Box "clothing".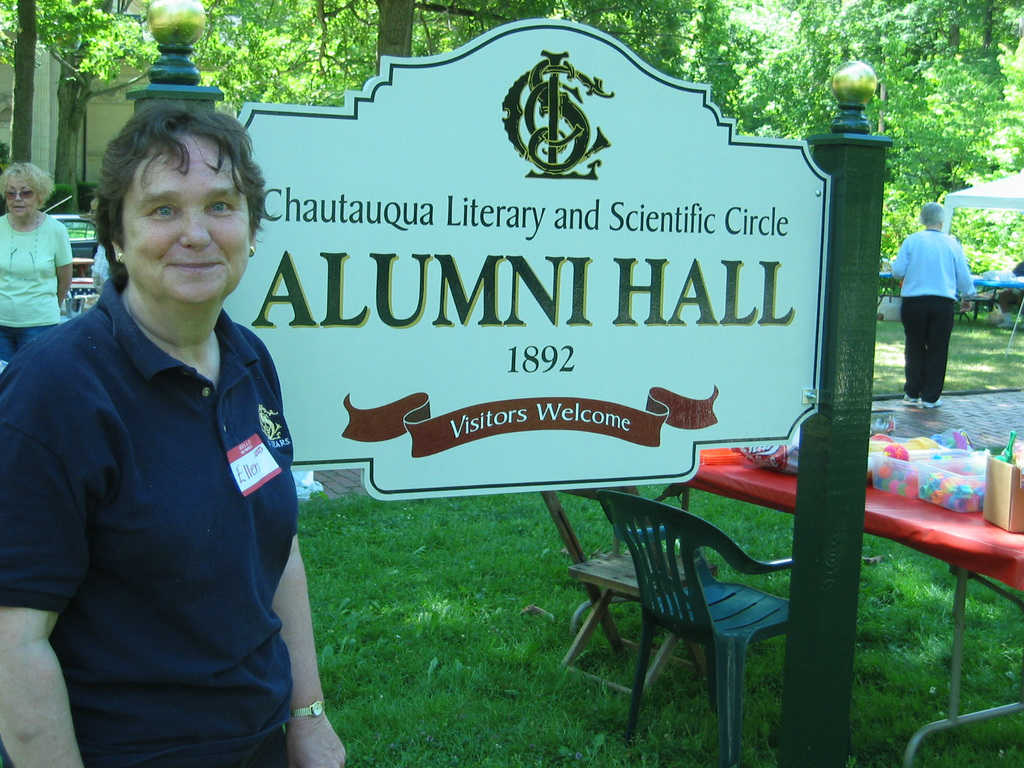
Rect(889, 230, 968, 399).
